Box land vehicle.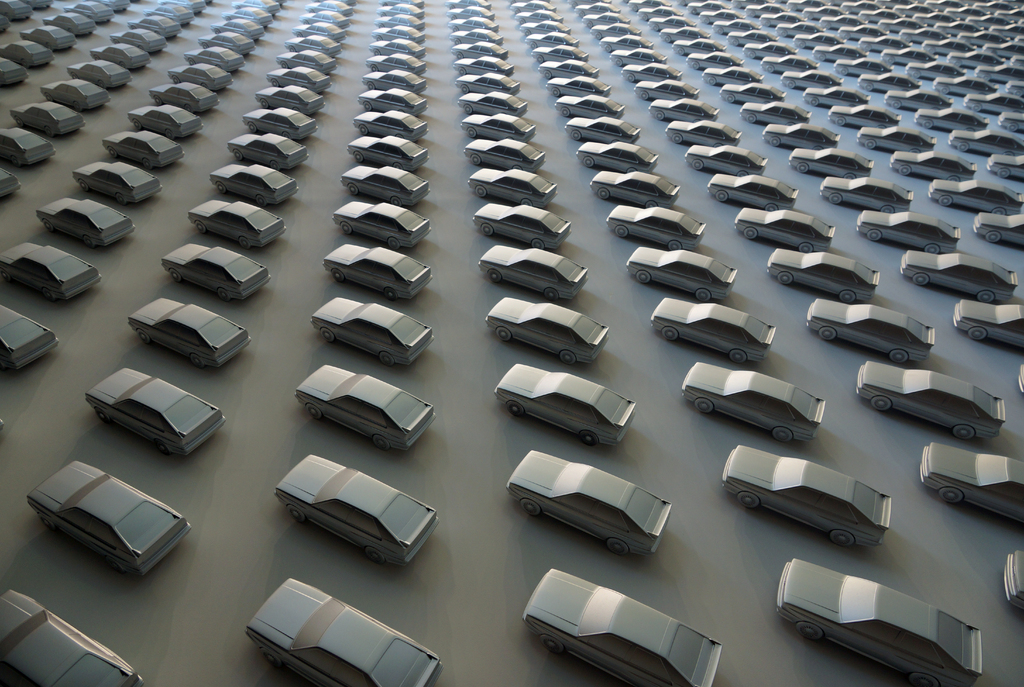
BBox(0, 590, 146, 686).
